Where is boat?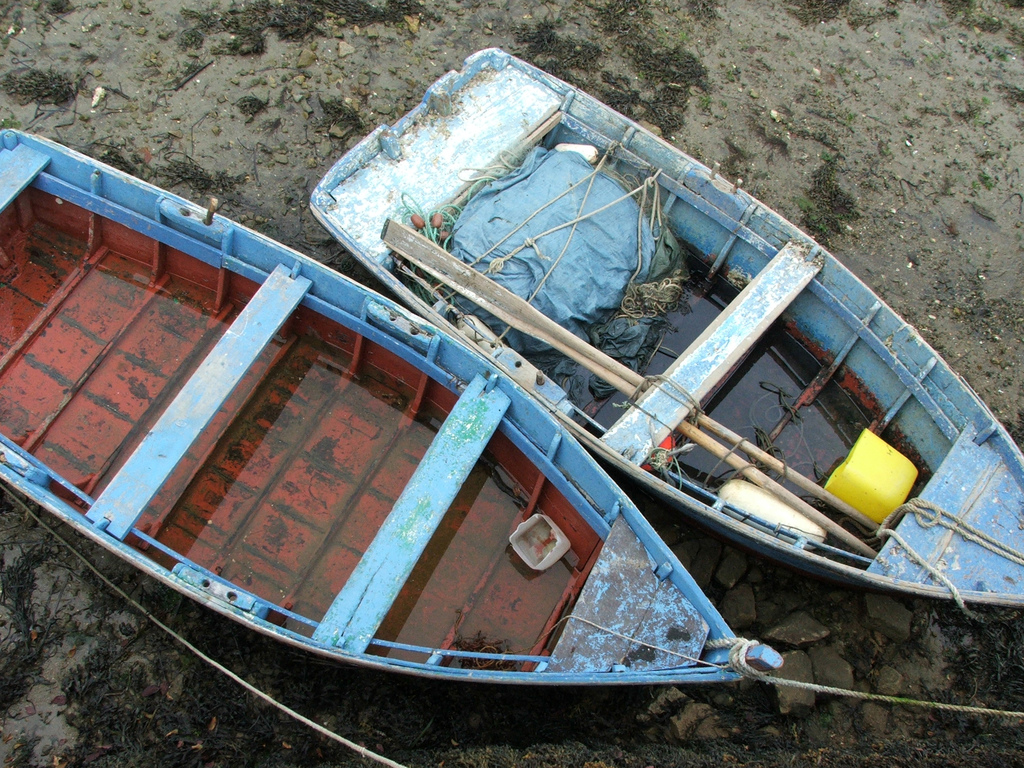
bbox=[0, 121, 803, 685].
